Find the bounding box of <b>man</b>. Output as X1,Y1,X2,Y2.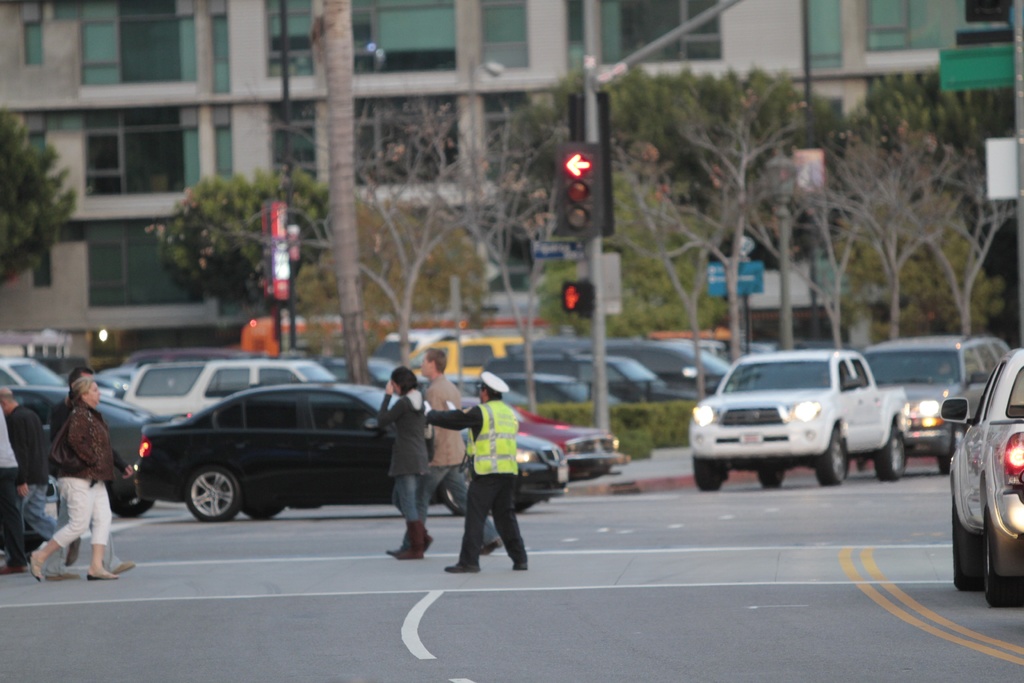
0,384,81,572.
